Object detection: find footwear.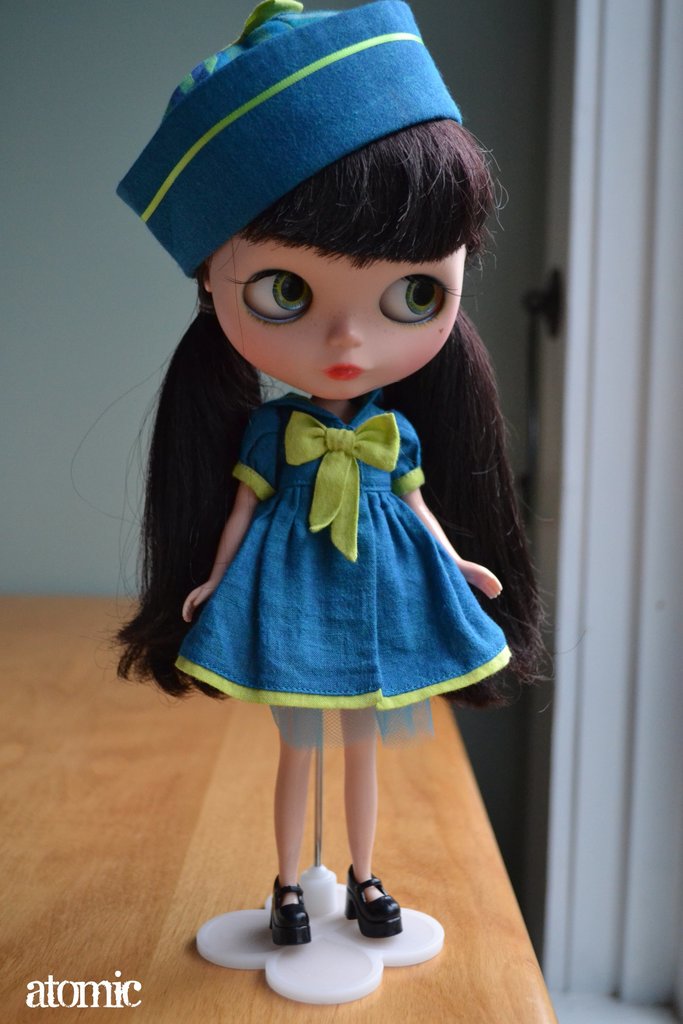
(271, 872, 311, 945).
